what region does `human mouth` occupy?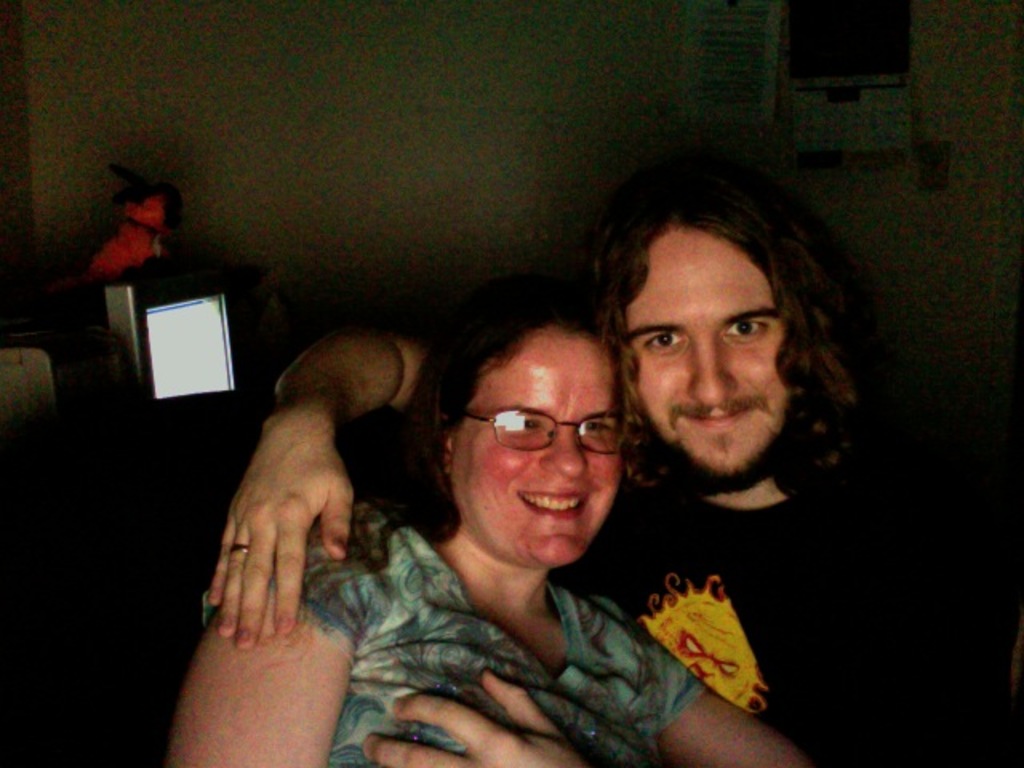
box=[515, 491, 592, 522].
